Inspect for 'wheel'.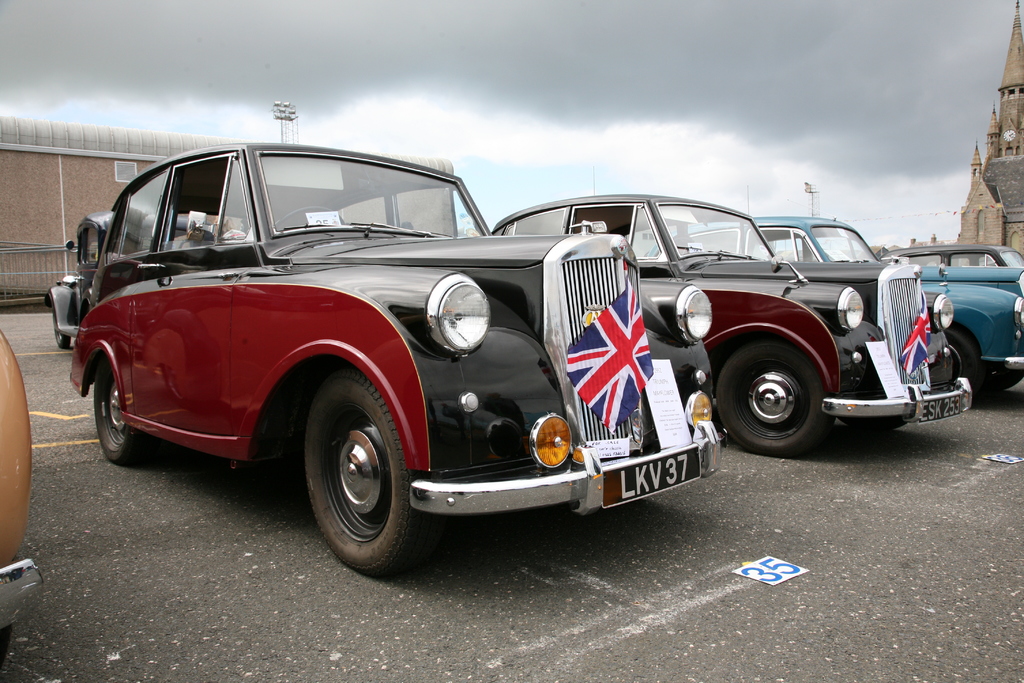
Inspection: [716, 342, 829, 454].
